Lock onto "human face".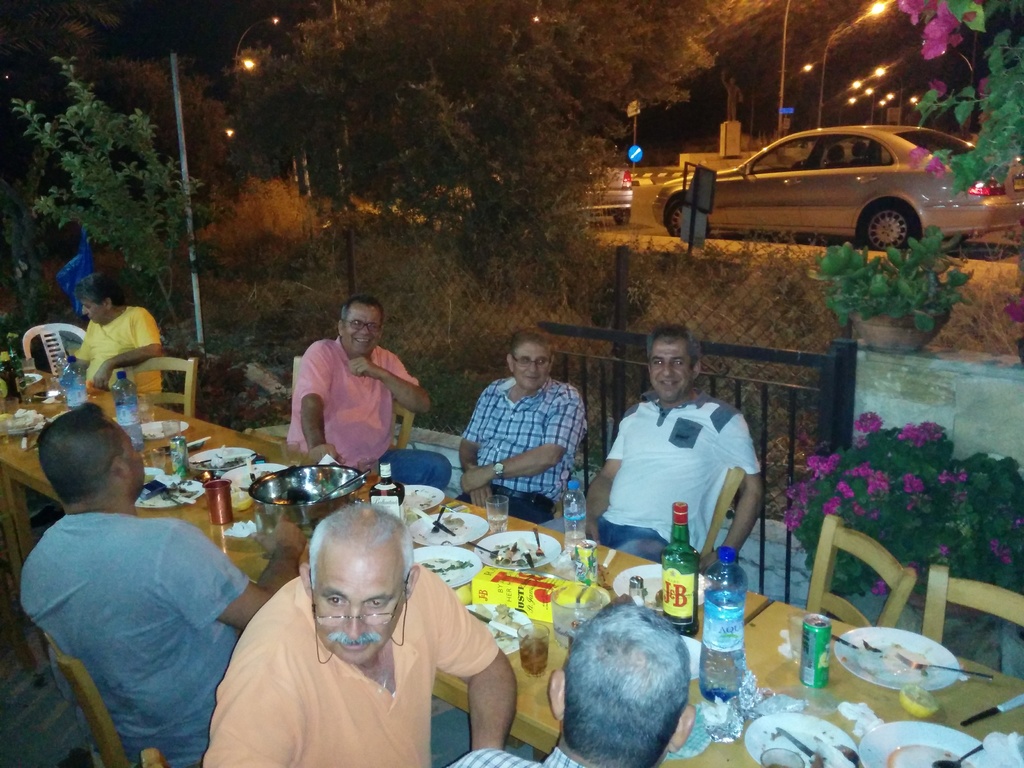
Locked: {"x1": 513, "y1": 342, "x2": 551, "y2": 390}.
